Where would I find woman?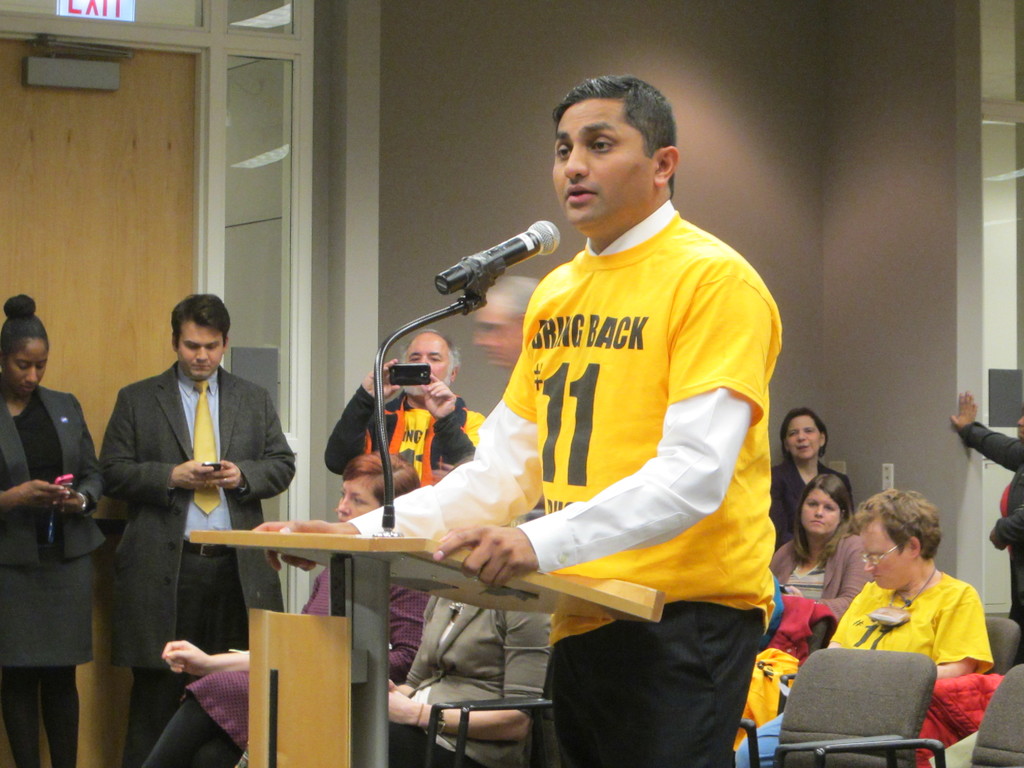
At 730, 482, 990, 767.
